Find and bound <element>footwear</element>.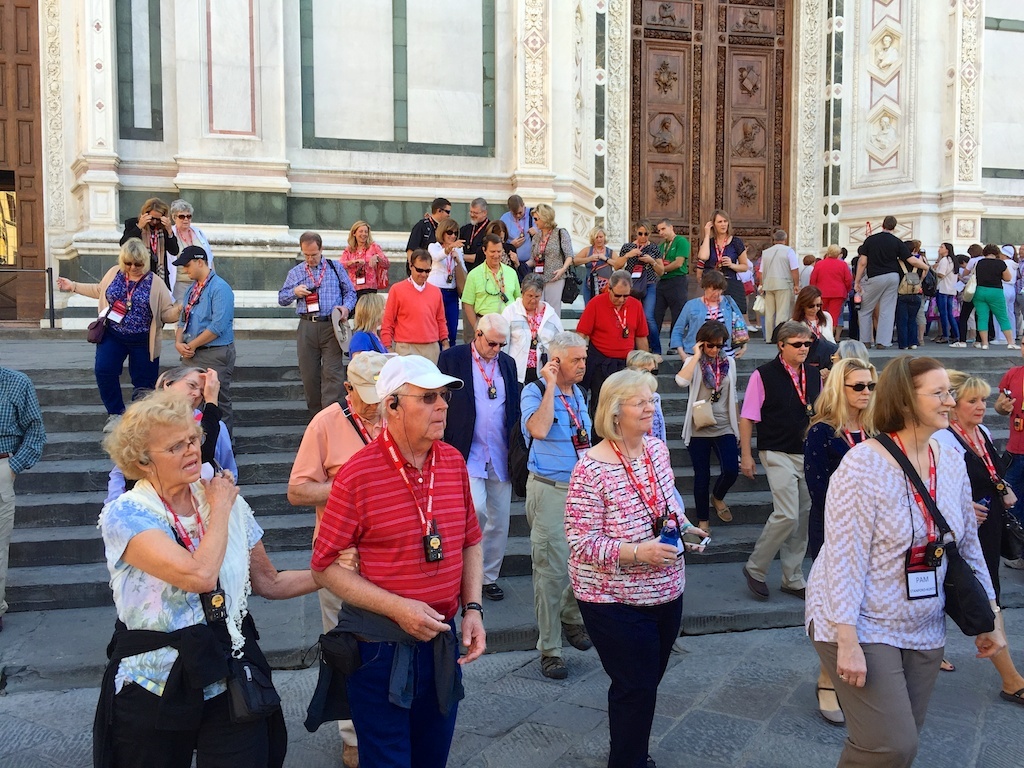
Bound: [815,680,846,727].
